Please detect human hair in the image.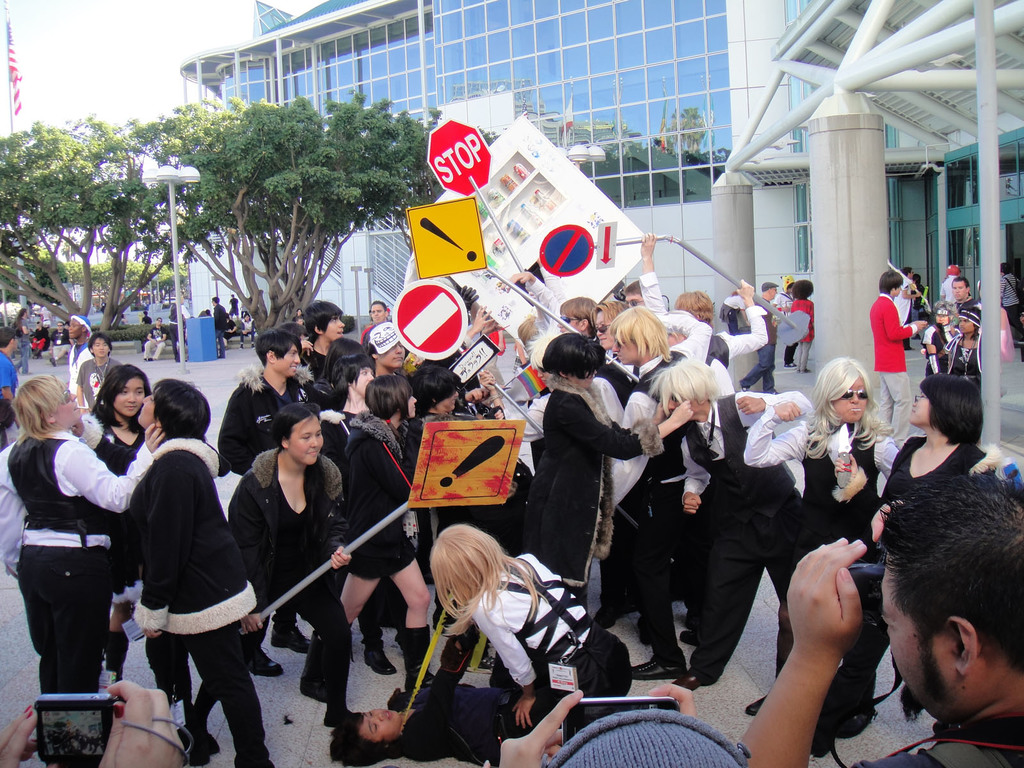
detection(806, 356, 886, 462).
